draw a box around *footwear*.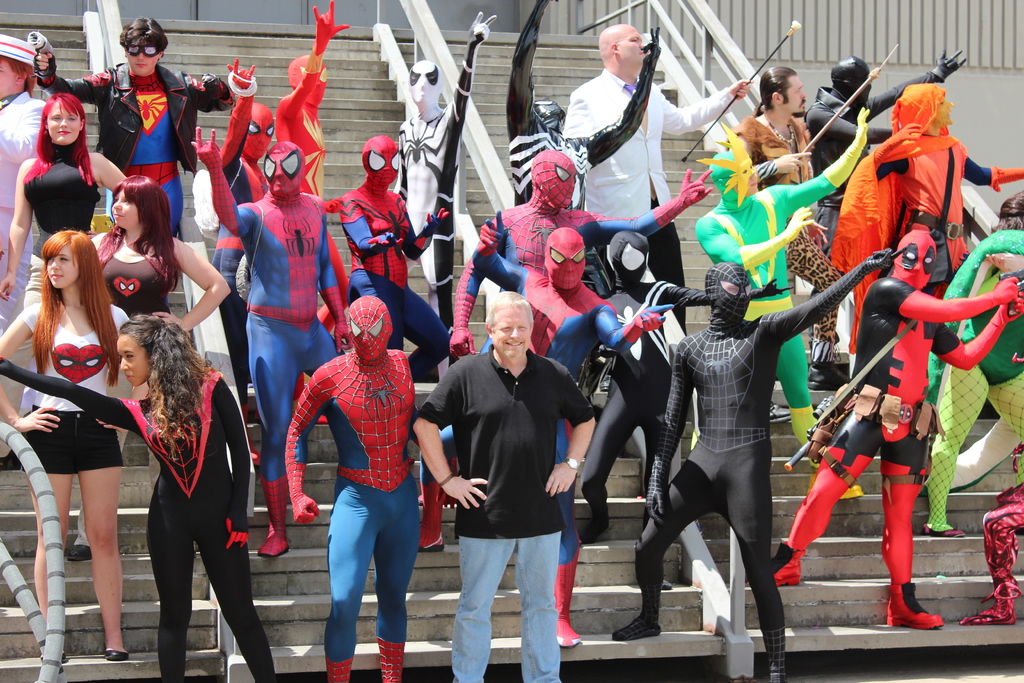
[x1=604, y1=588, x2=688, y2=656].
